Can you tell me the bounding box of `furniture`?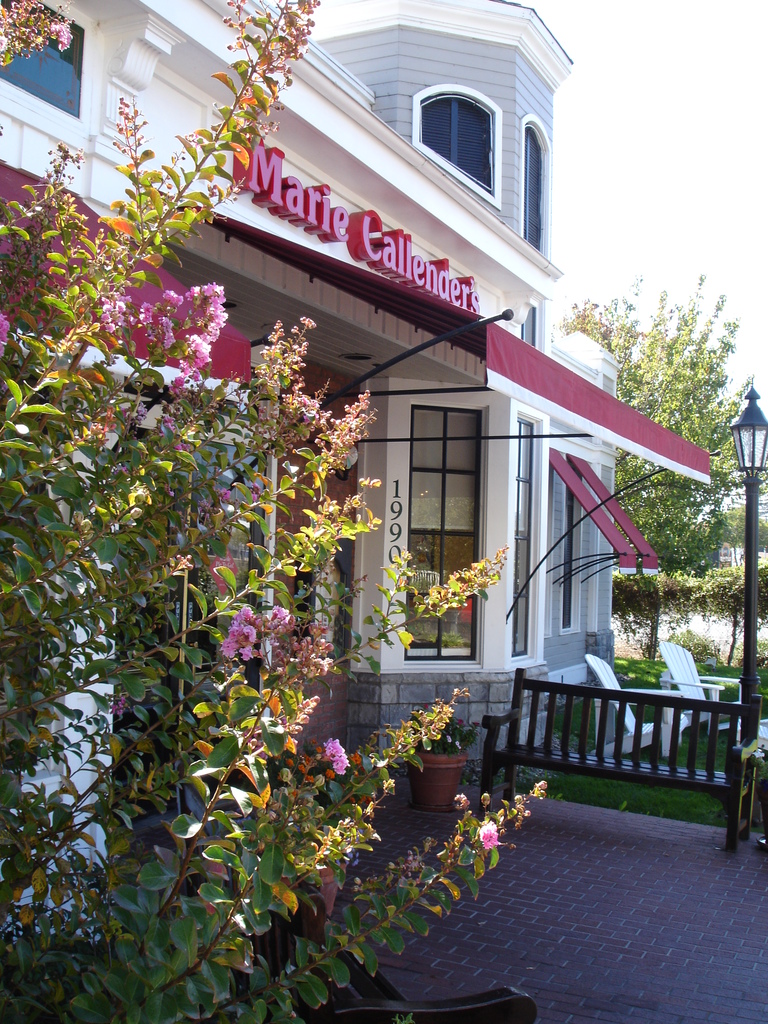
bbox=[735, 680, 767, 748].
